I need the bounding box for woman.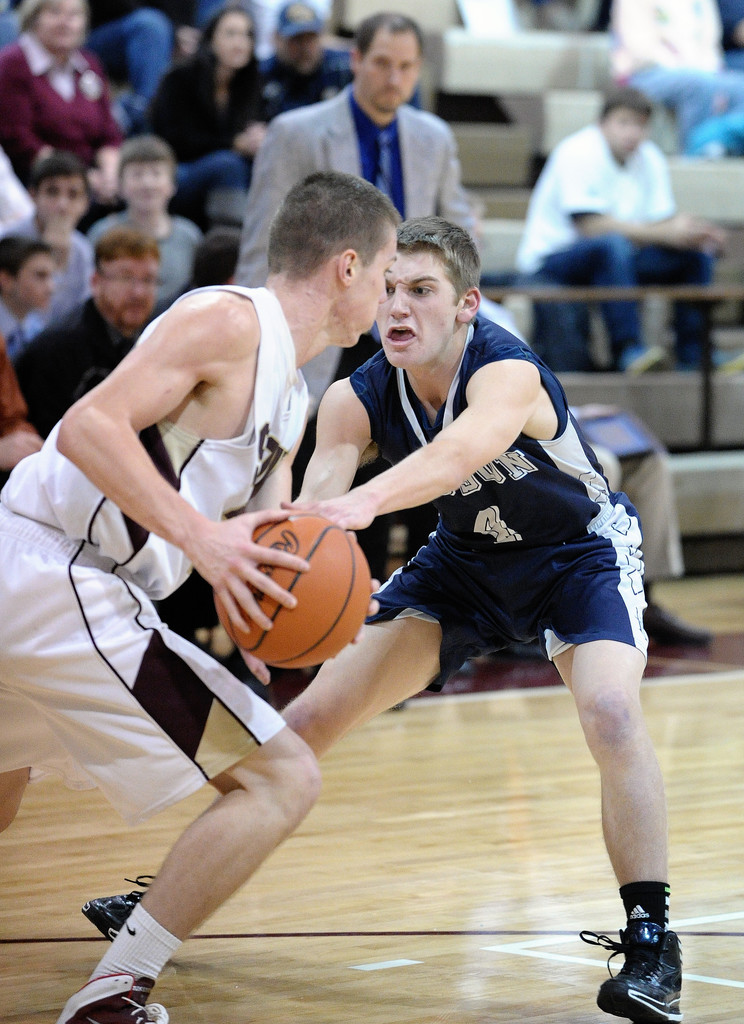
Here it is: select_region(0, 0, 131, 211).
